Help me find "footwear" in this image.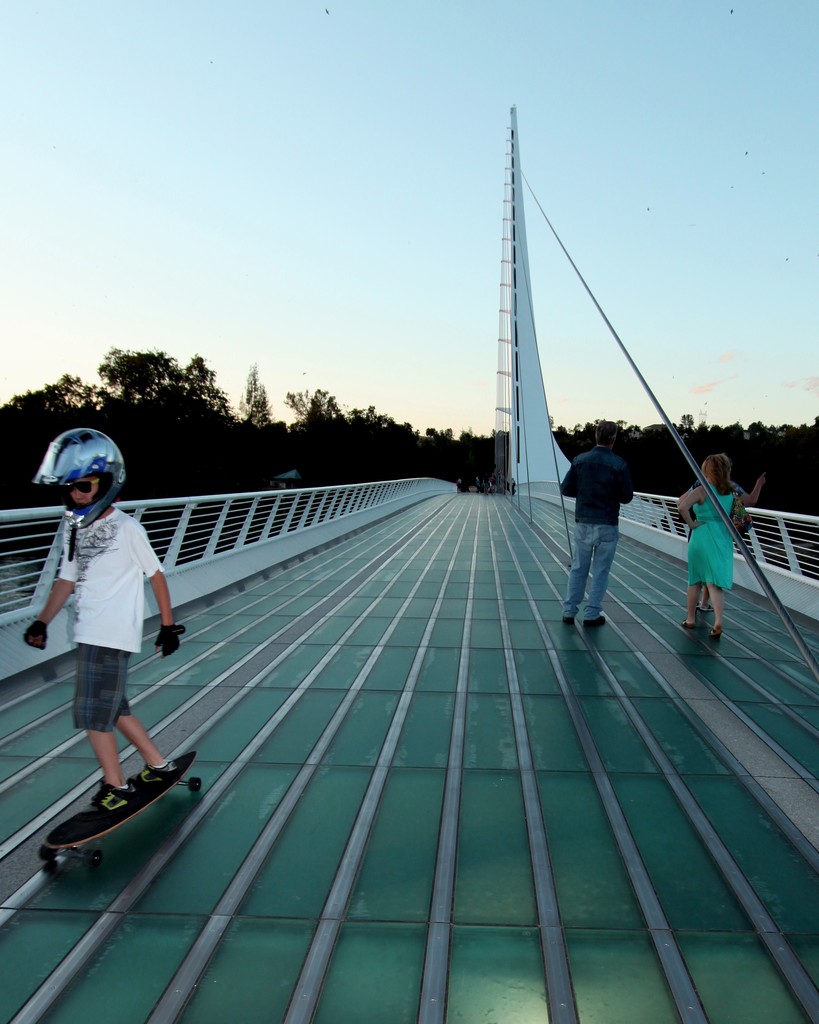
Found it: bbox=(585, 612, 604, 632).
